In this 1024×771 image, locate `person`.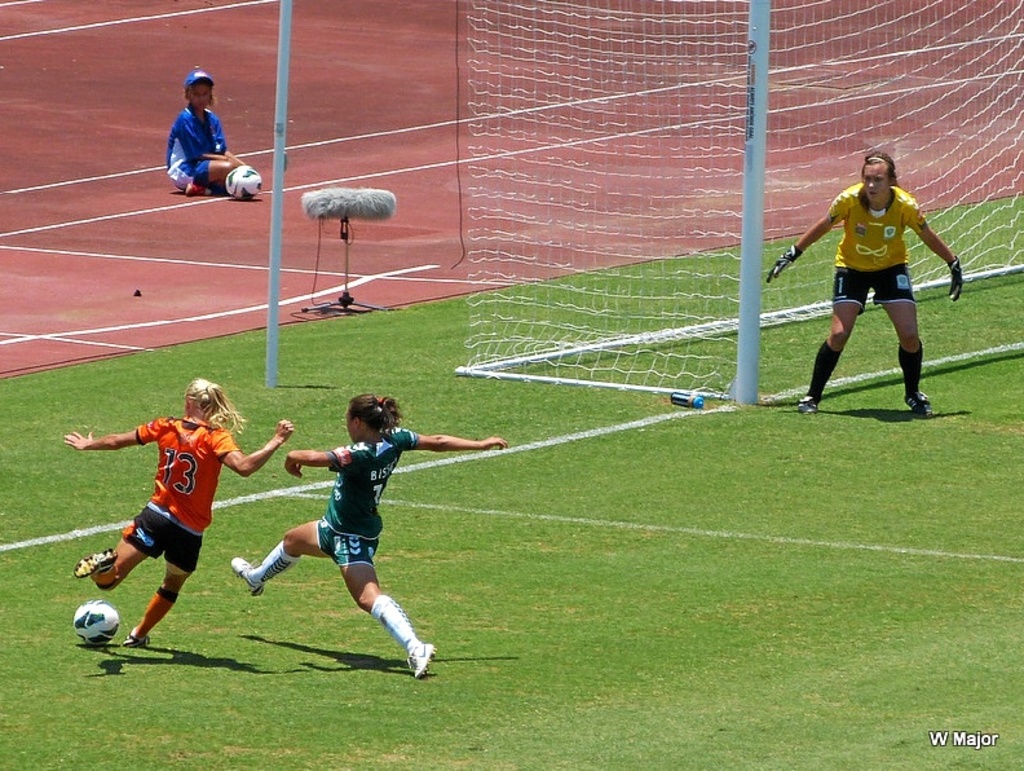
Bounding box: <region>229, 392, 504, 679</region>.
